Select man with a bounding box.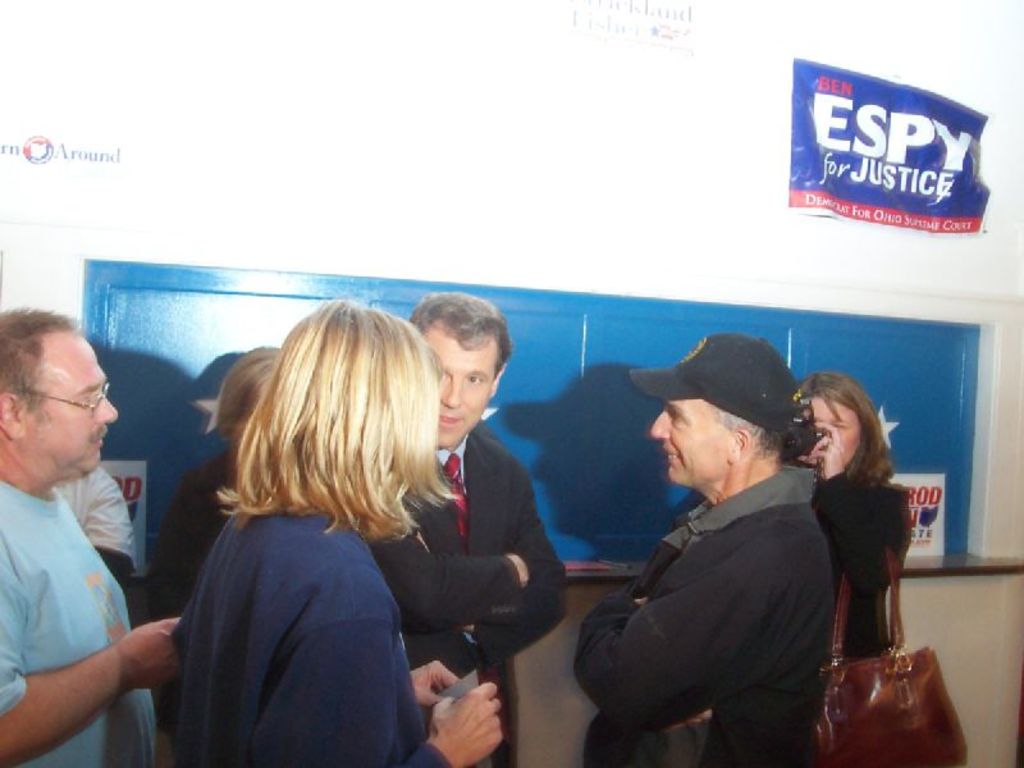
x1=580 y1=352 x2=865 y2=755.
